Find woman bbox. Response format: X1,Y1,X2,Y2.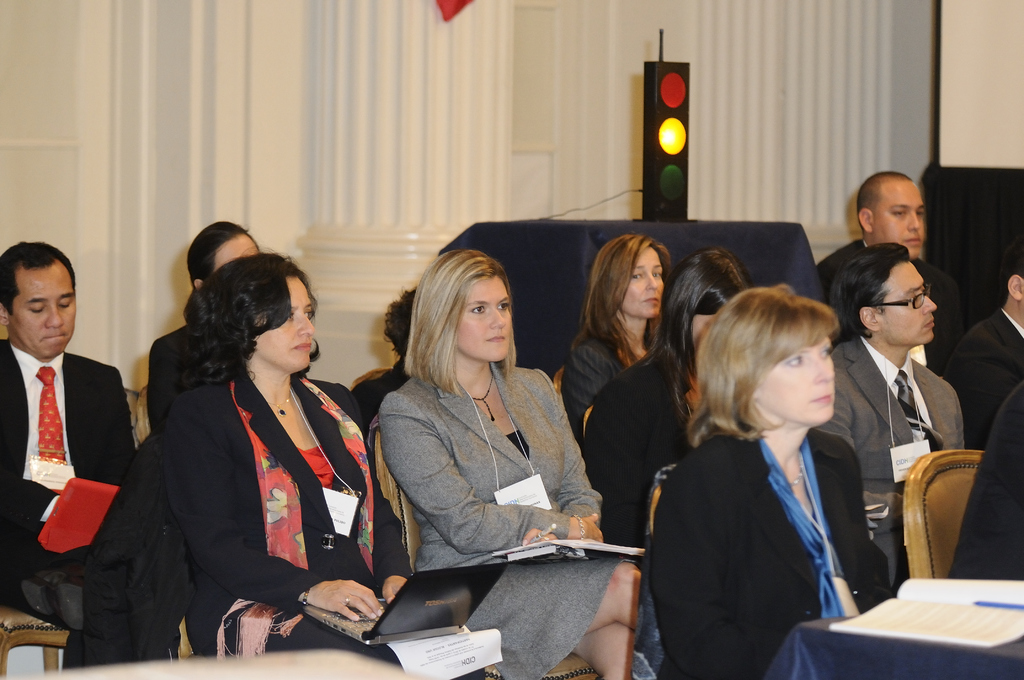
553,234,669,448.
